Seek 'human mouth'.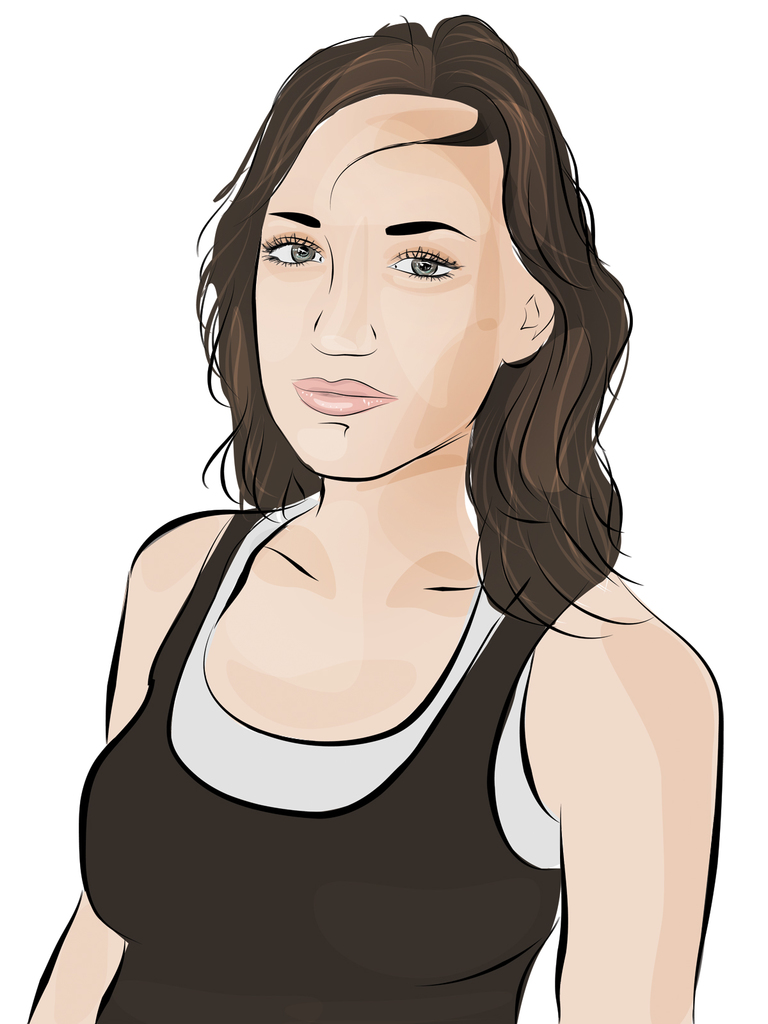
BBox(291, 377, 390, 417).
